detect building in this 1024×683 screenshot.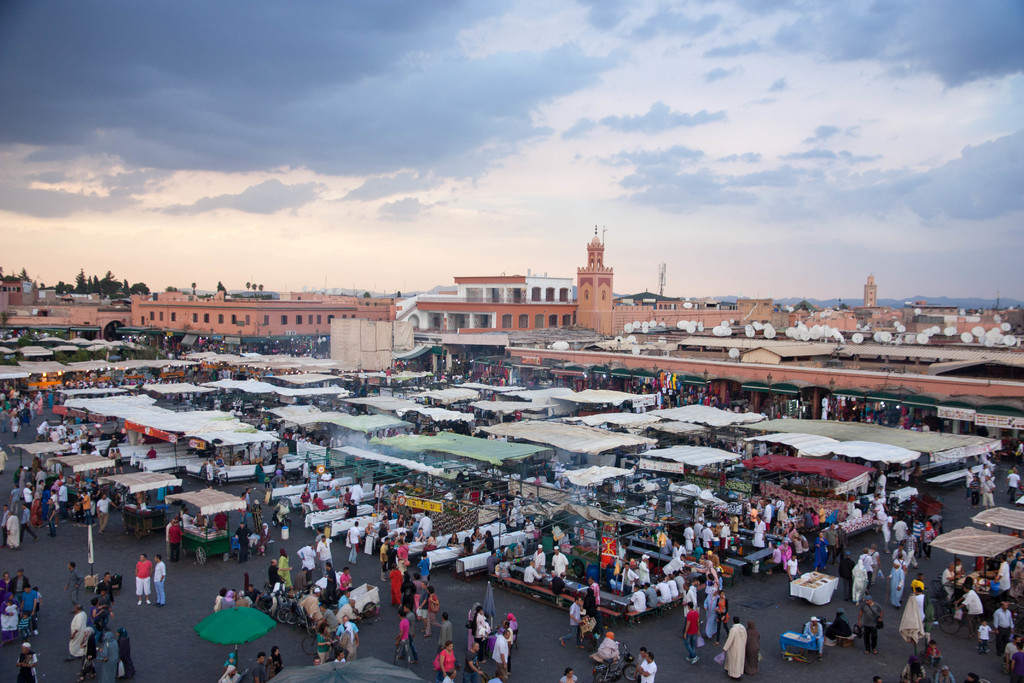
Detection: [128, 295, 392, 339].
